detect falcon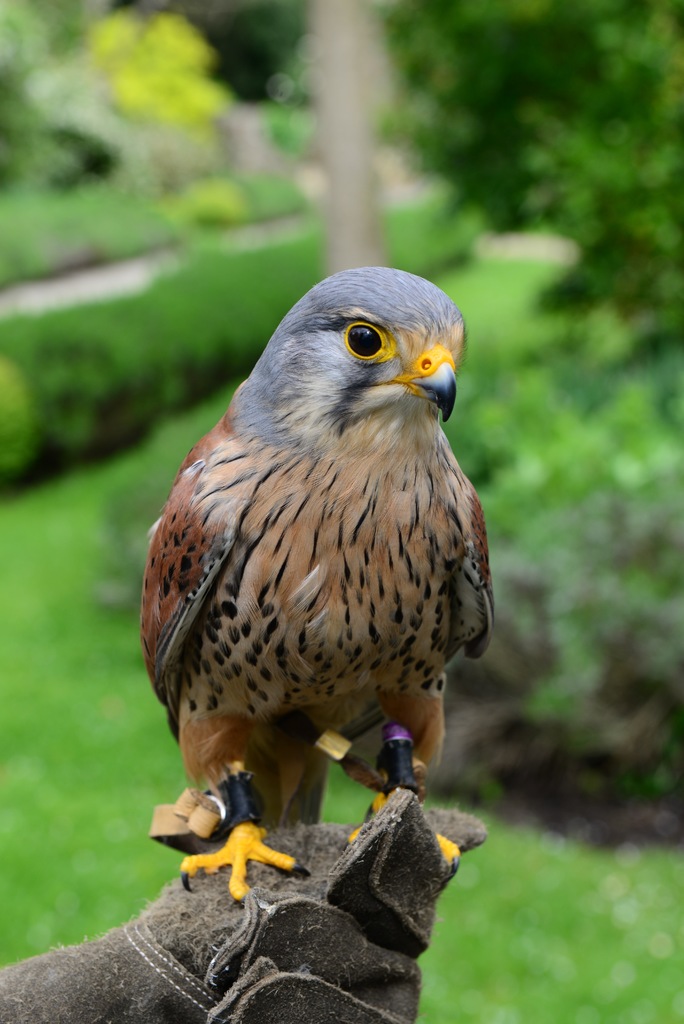
x1=140, y1=262, x2=499, y2=908
